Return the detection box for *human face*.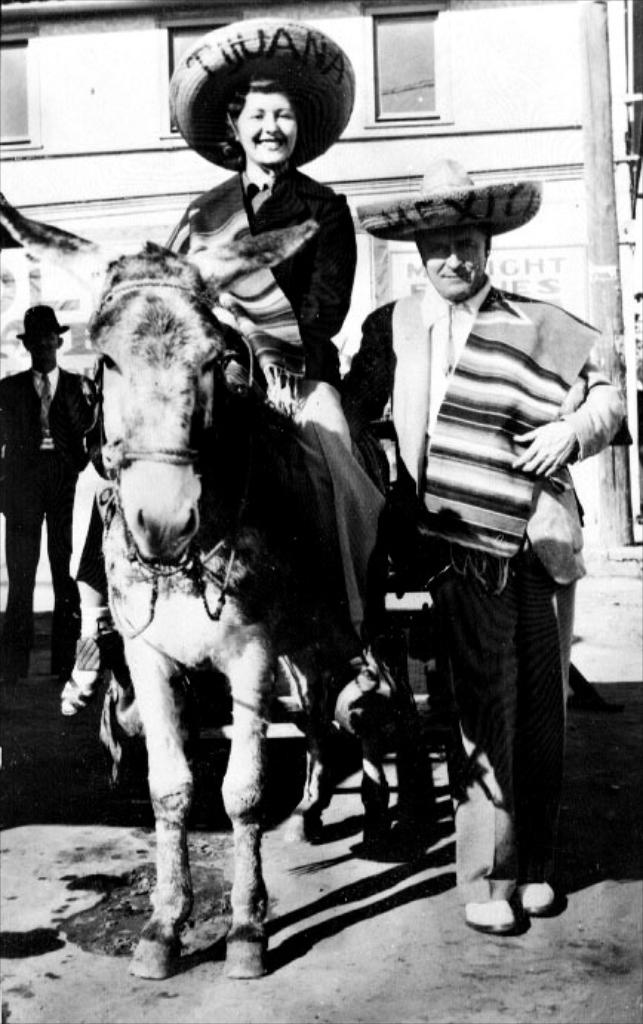
[234, 90, 298, 166].
